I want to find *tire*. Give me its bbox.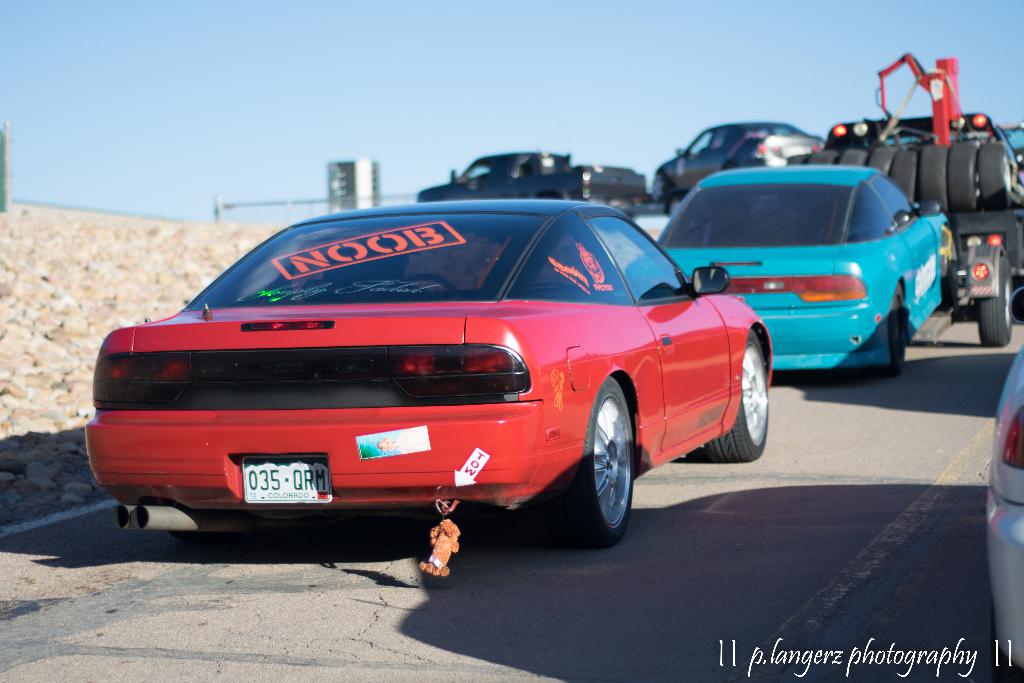
[x1=810, y1=150, x2=840, y2=161].
